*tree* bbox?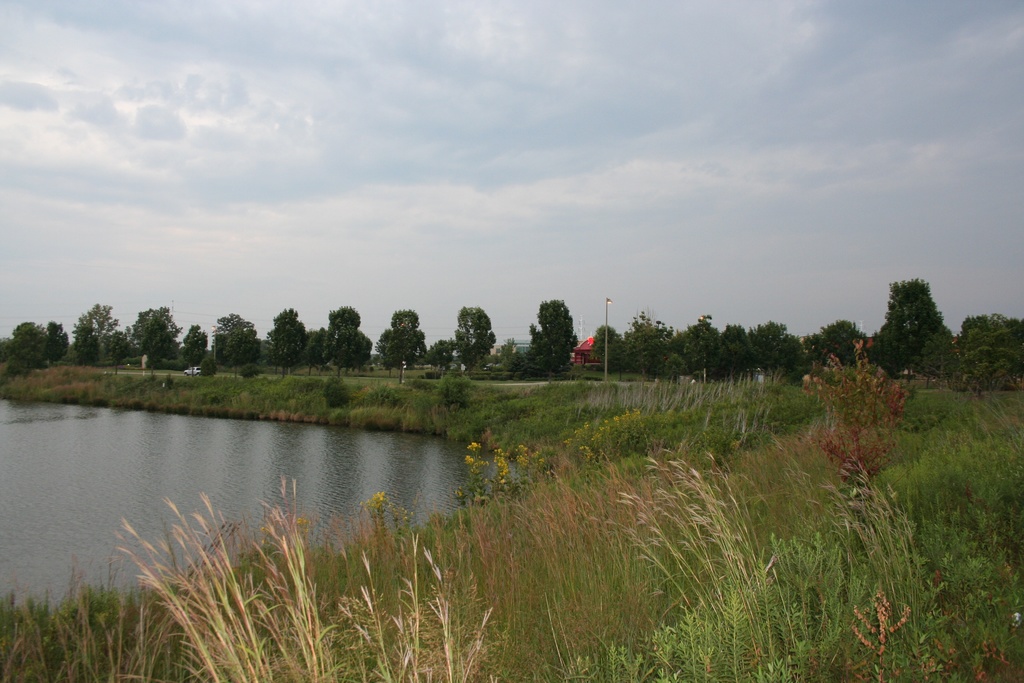
(left=485, top=332, right=525, bottom=382)
